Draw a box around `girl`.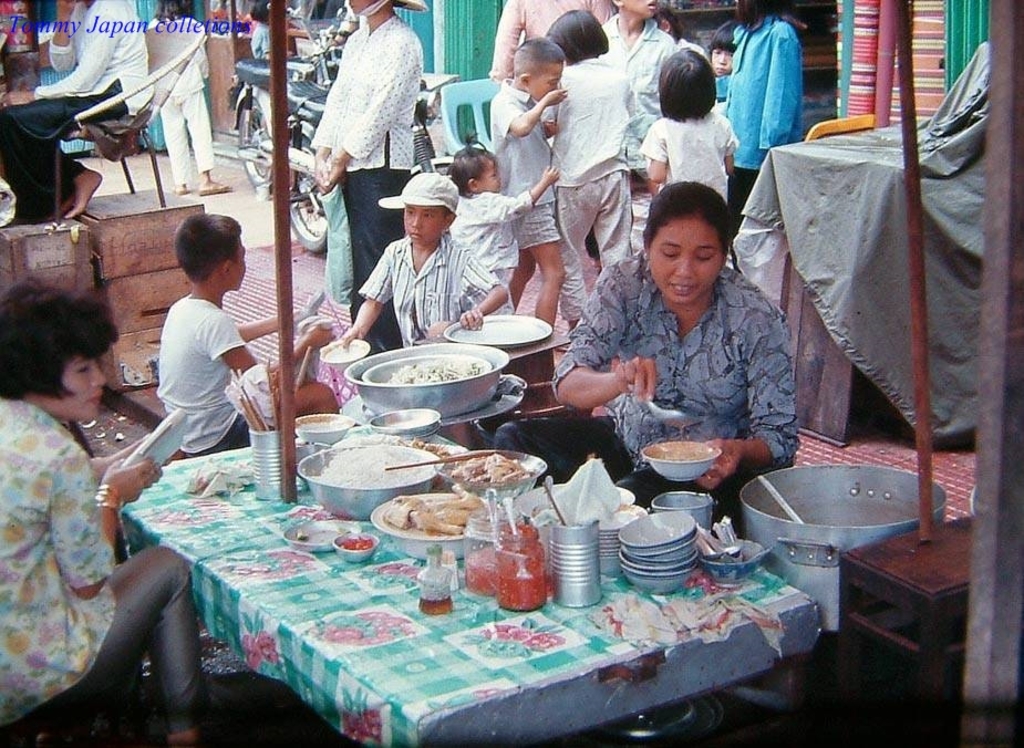
bbox=(8, 305, 245, 747).
